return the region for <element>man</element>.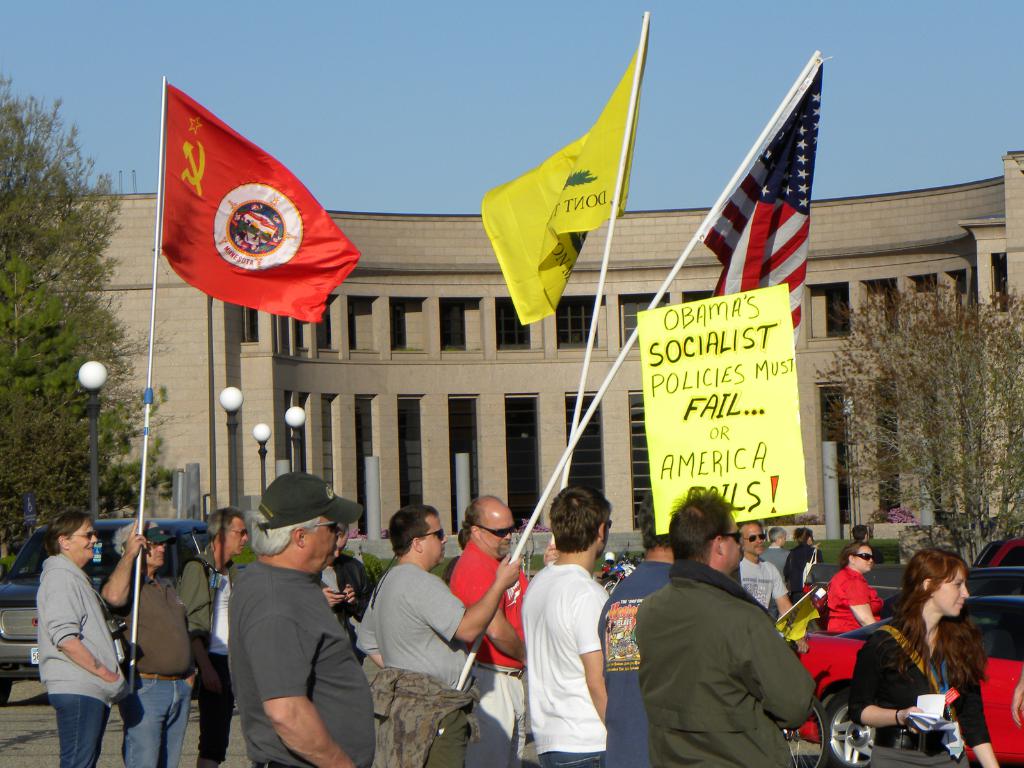
632, 481, 821, 767.
